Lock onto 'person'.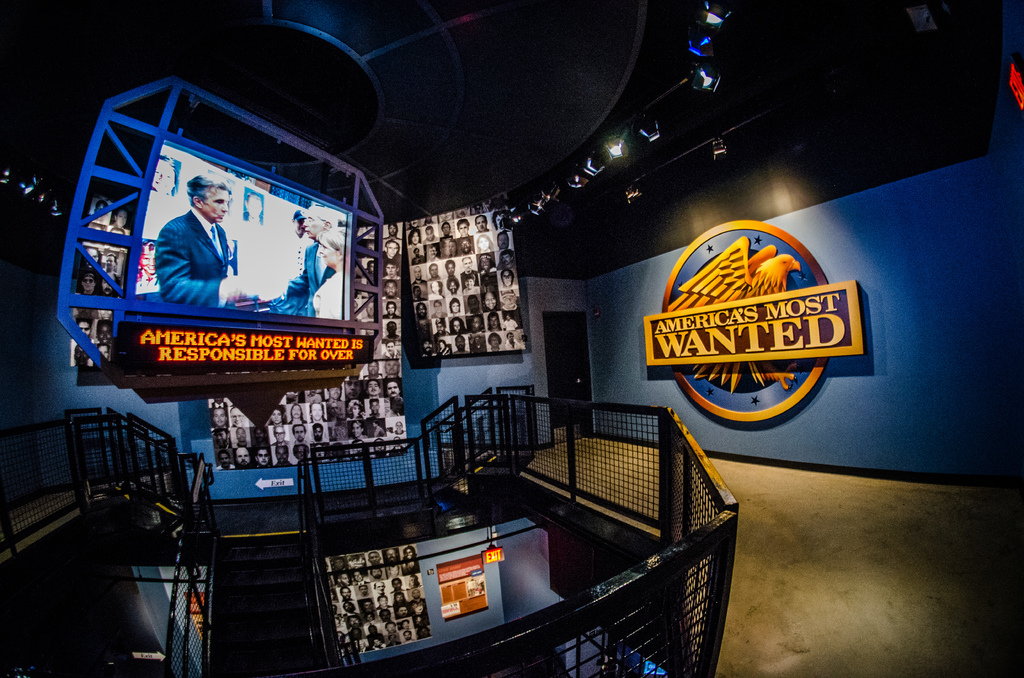
Locked: [x1=383, y1=238, x2=403, y2=262].
